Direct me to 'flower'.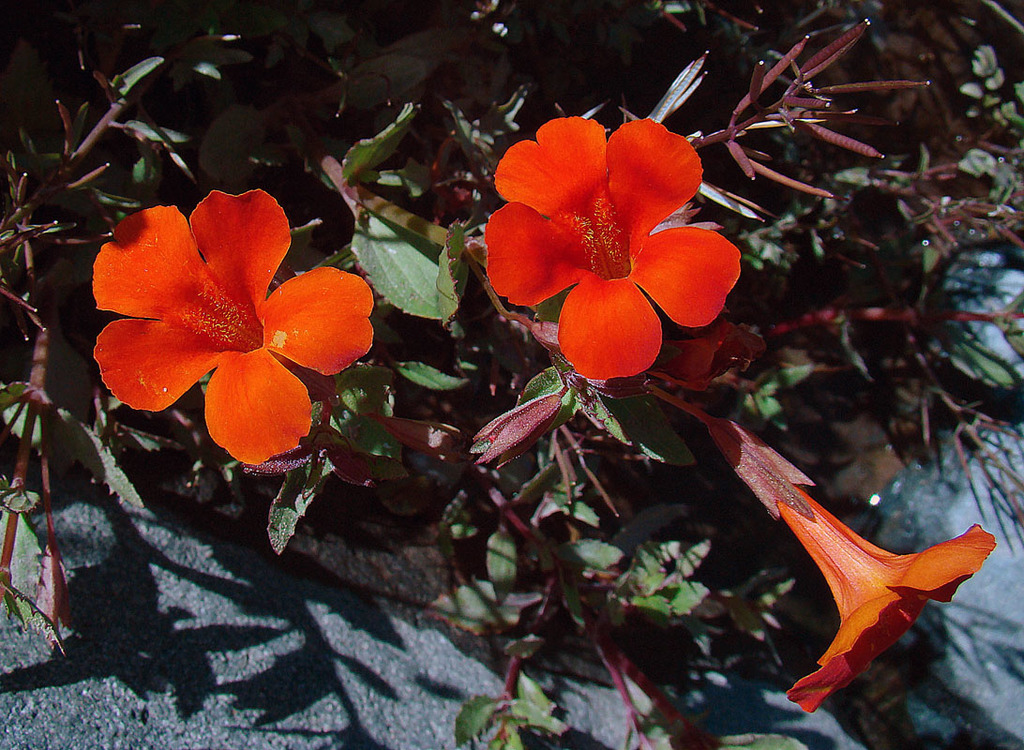
Direction: bbox=(721, 417, 996, 712).
